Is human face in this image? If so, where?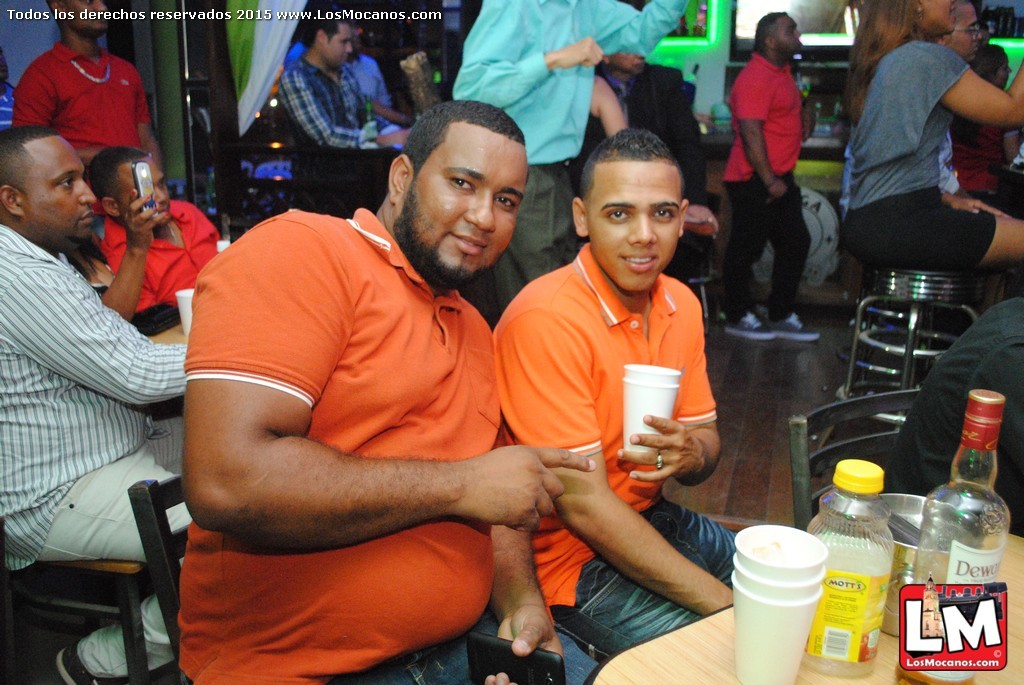
Yes, at Rect(586, 162, 684, 292).
